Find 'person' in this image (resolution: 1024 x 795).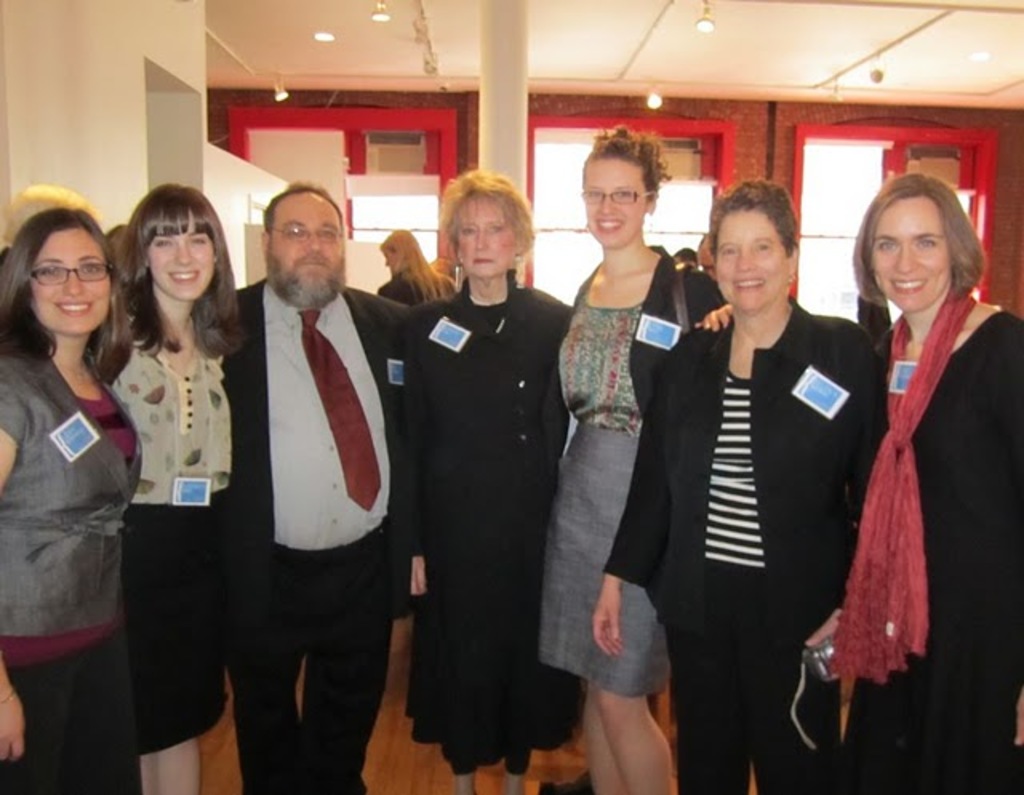
(x1=859, y1=179, x2=1022, y2=793).
